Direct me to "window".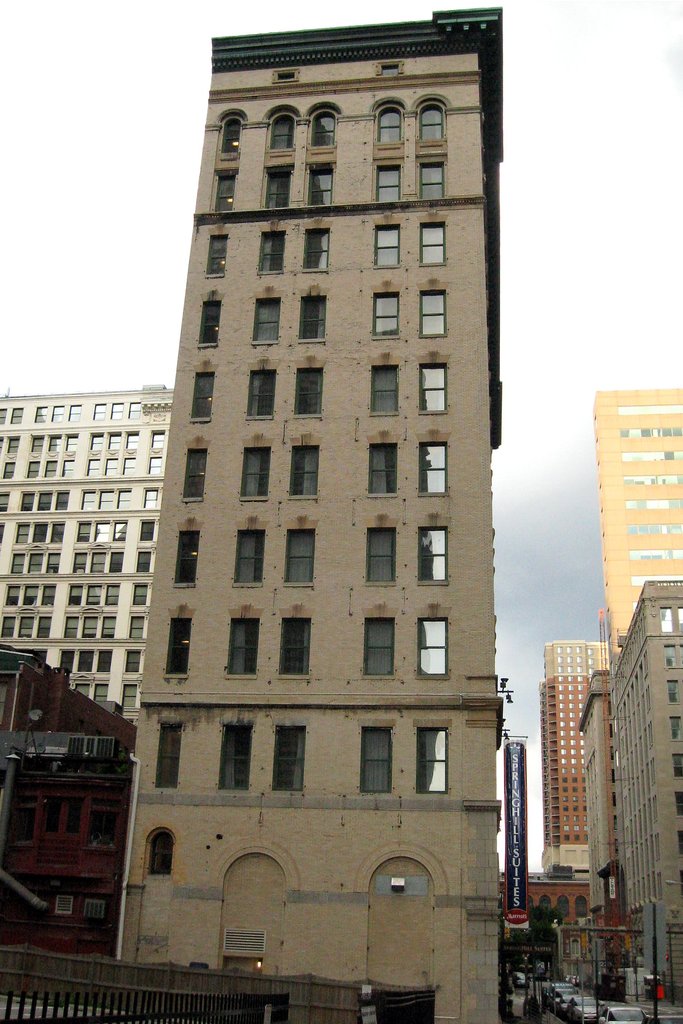
Direction: bbox(249, 299, 282, 348).
